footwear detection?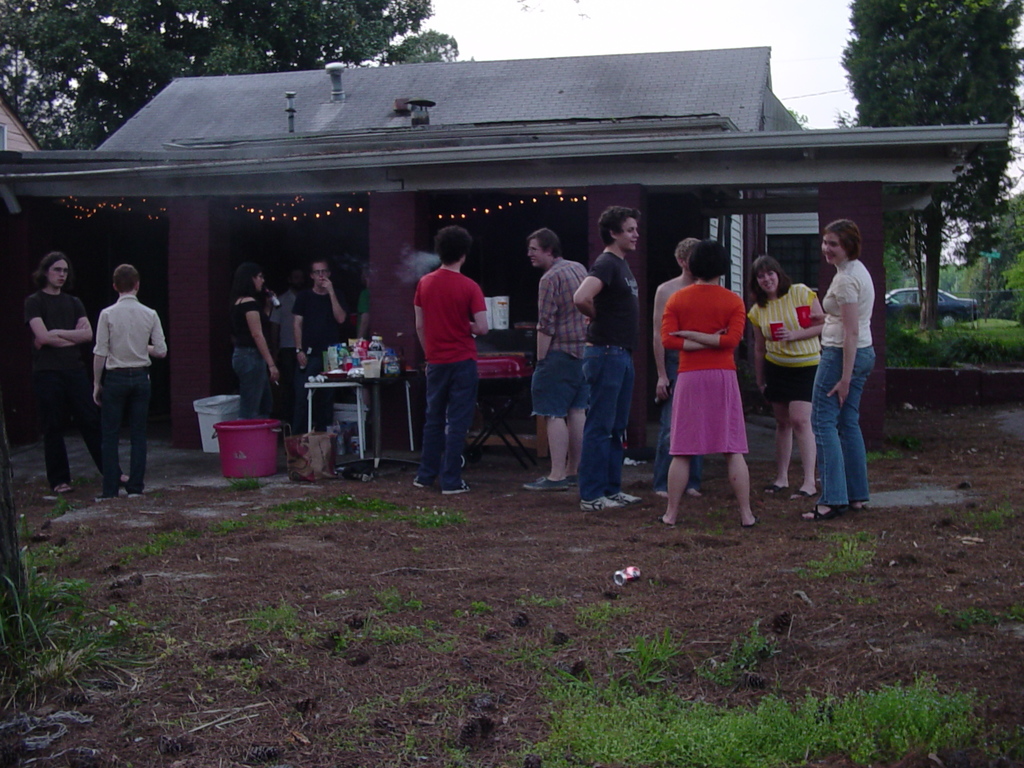
{"left": 763, "top": 482, "right": 787, "bottom": 493}
